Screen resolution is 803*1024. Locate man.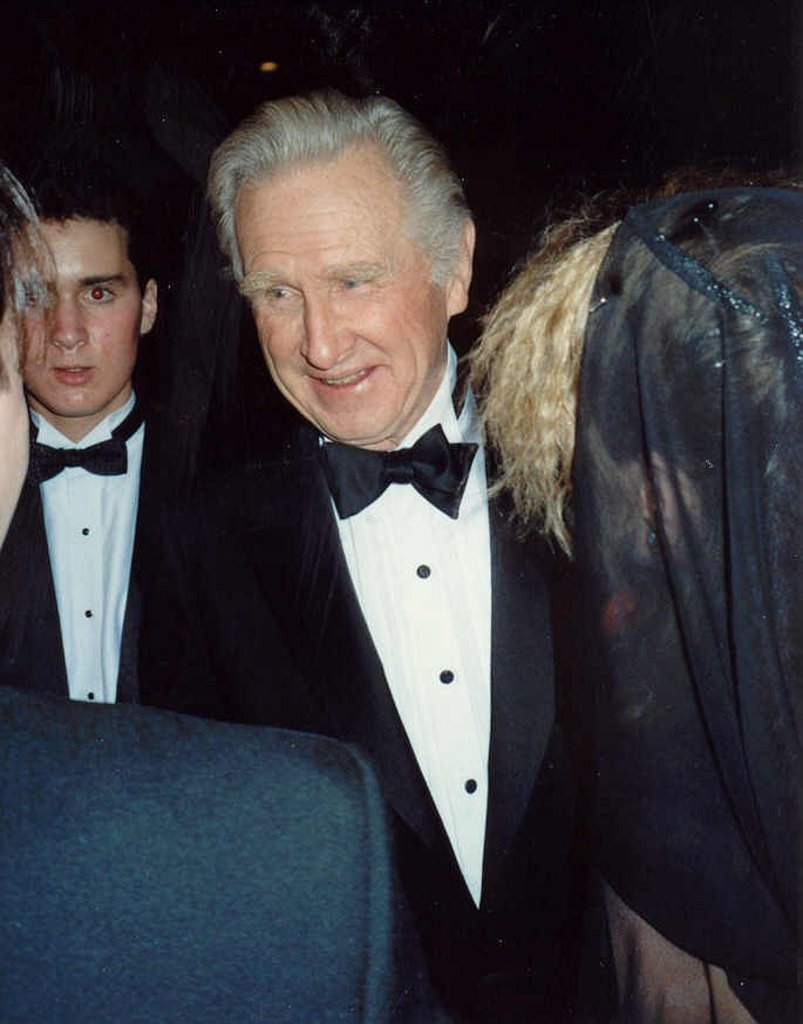
l=0, t=194, r=219, b=720.
